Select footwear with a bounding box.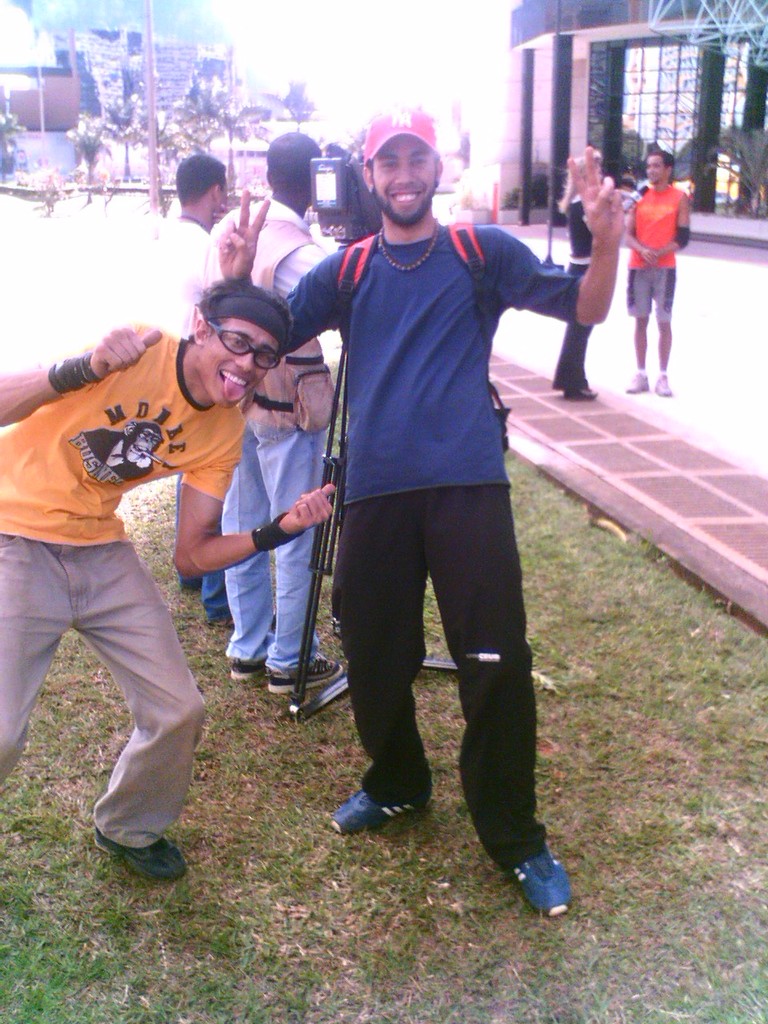
box(233, 653, 266, 678).
